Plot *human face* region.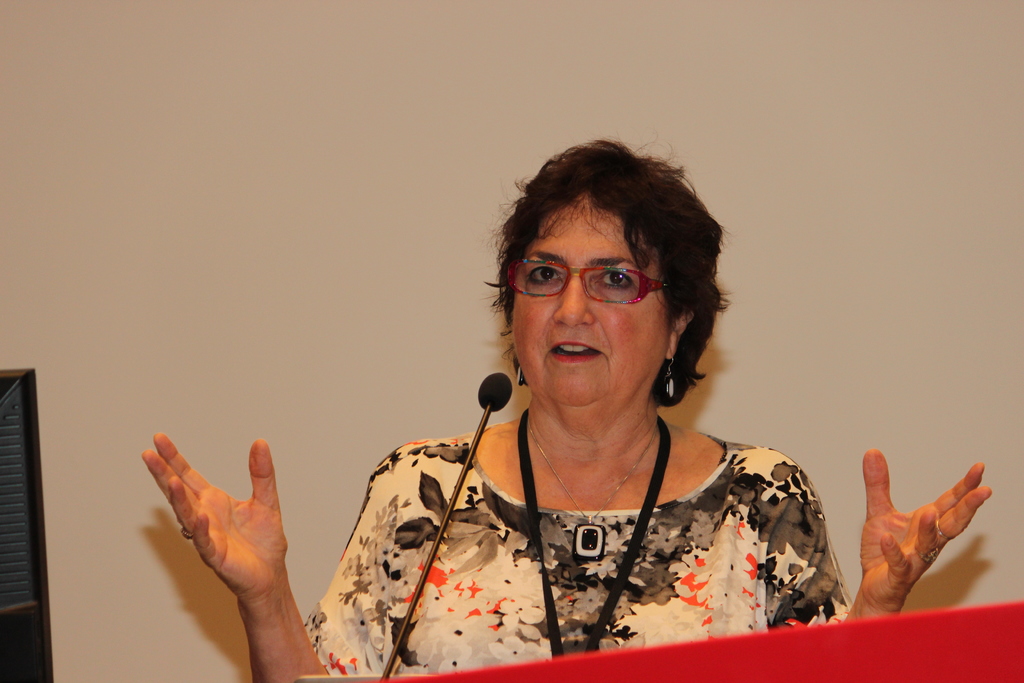
Plotted at bbox(507, 197, 672, 404).
